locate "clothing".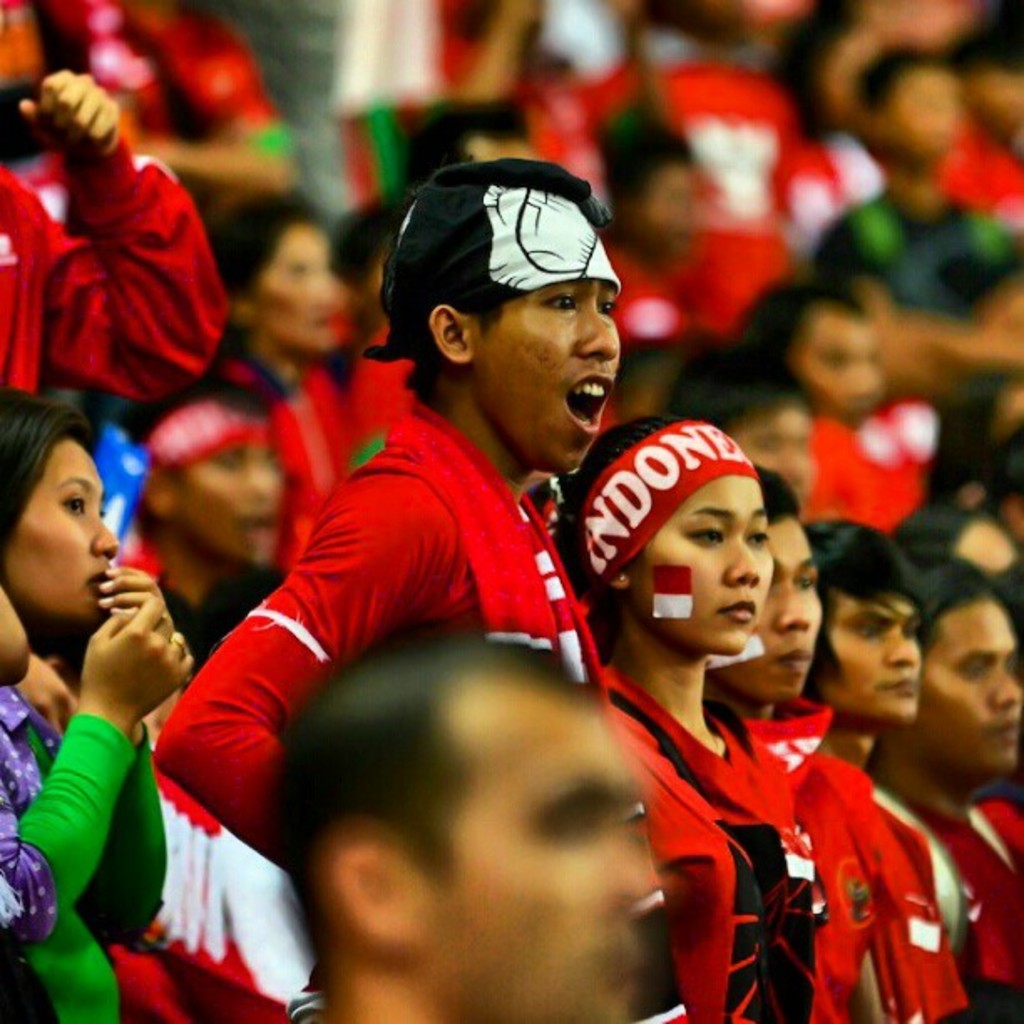
Bounding box: 0:704:171:1022.
